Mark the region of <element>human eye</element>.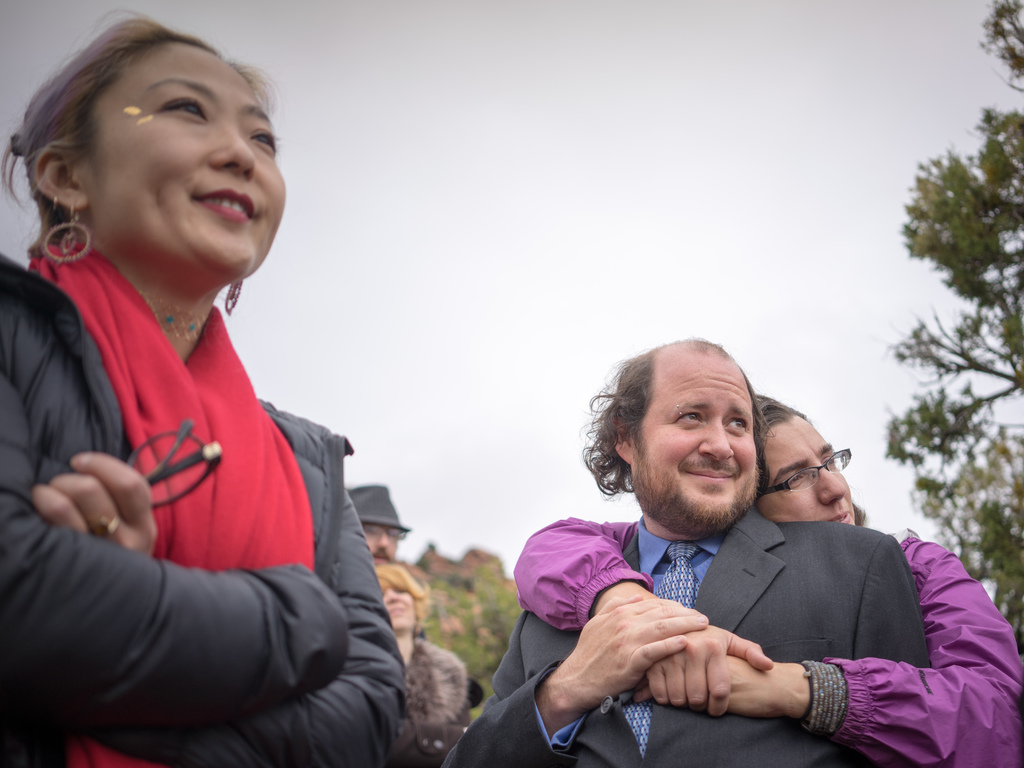
Region: box(676, 407, 703, 423).
